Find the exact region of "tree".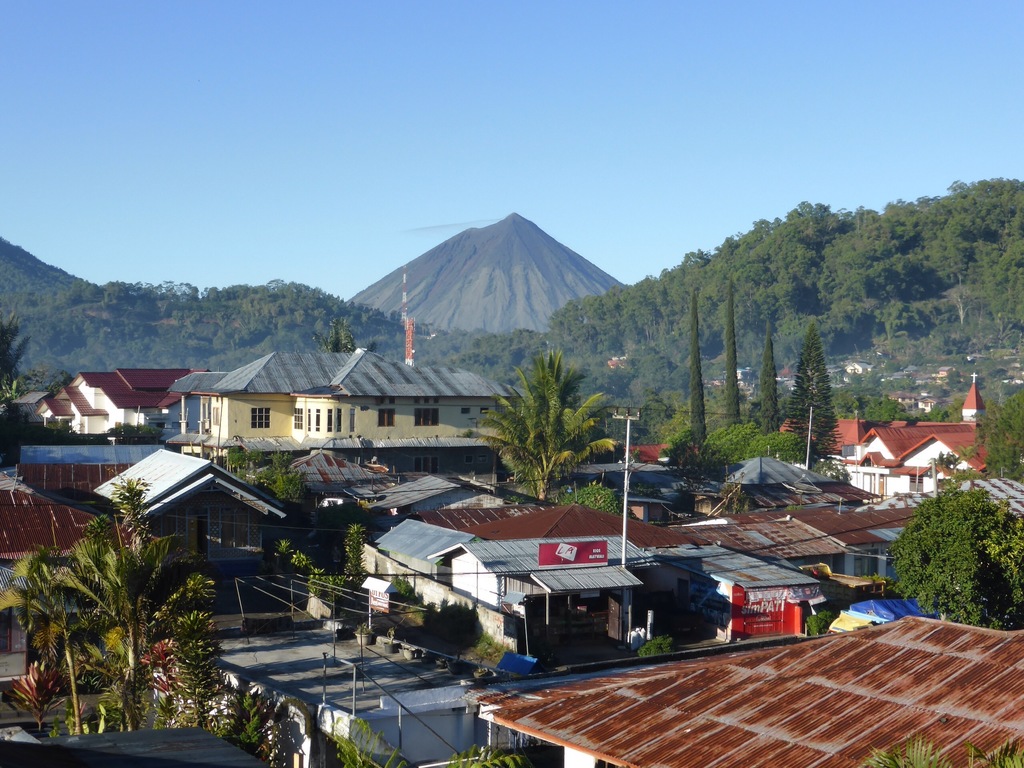
Exact region: 801/604/846/635.
